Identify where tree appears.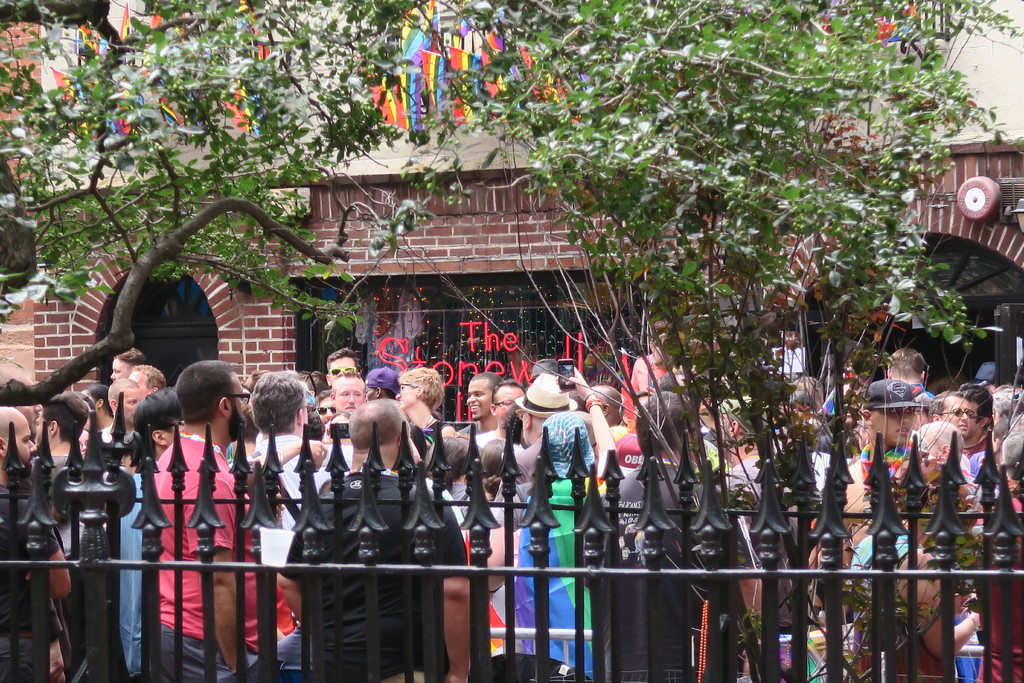
Appears at [x1=374, y1=0, x2=1023, y2=663].
